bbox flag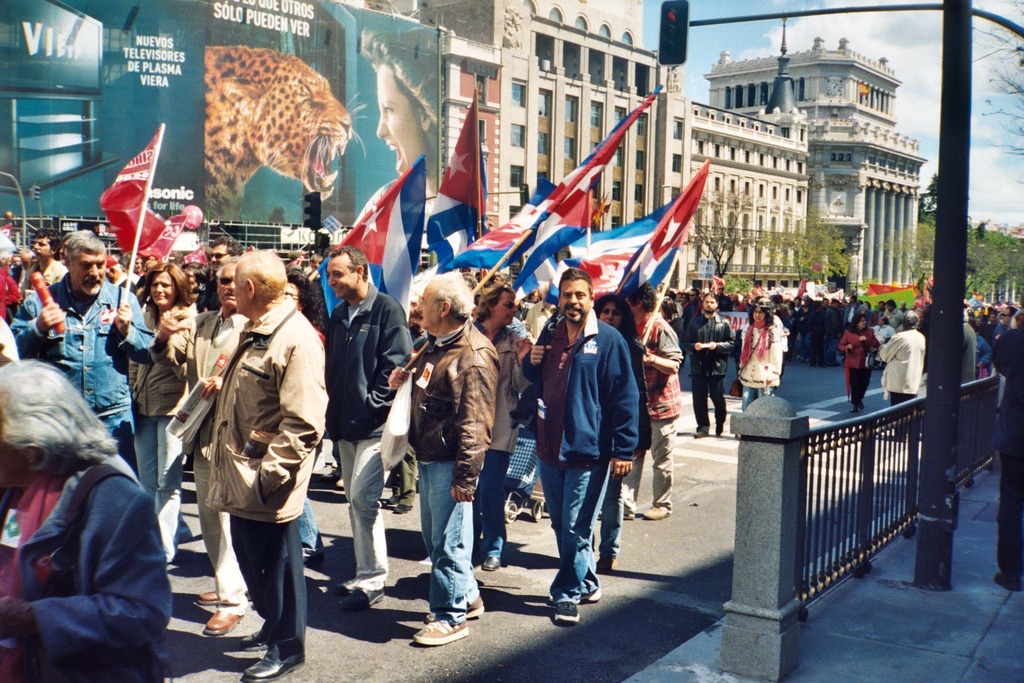
bbox(586, 181, 714, 293)
